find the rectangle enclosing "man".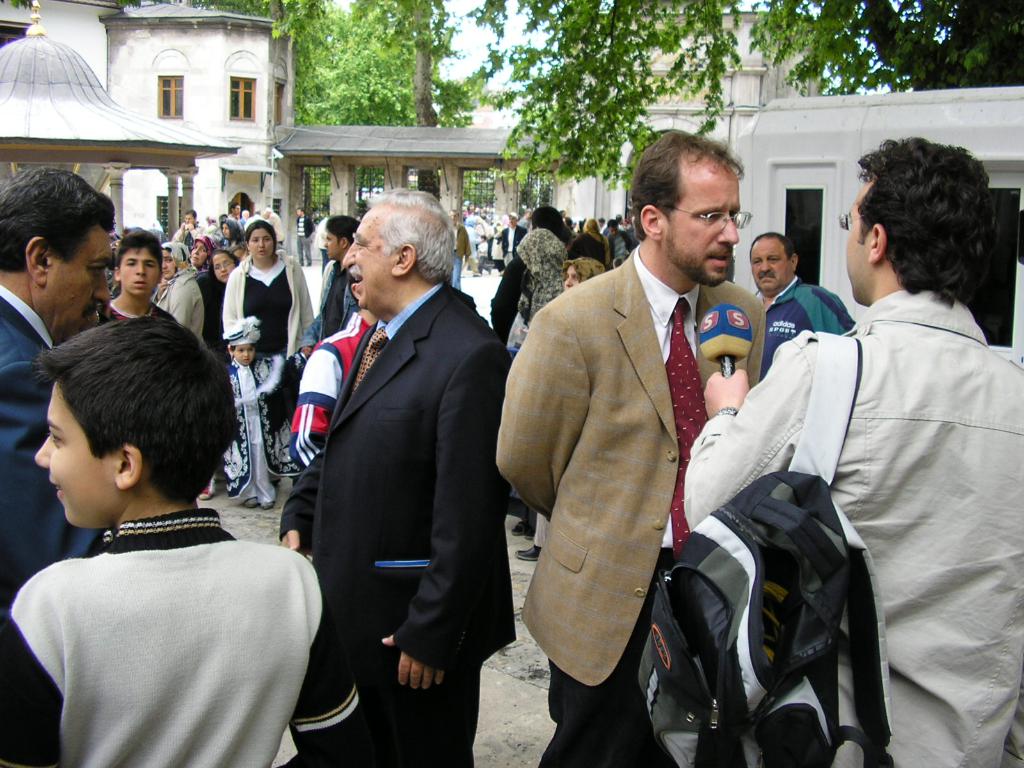
left=291, top=208, right=356, bottom=352.
